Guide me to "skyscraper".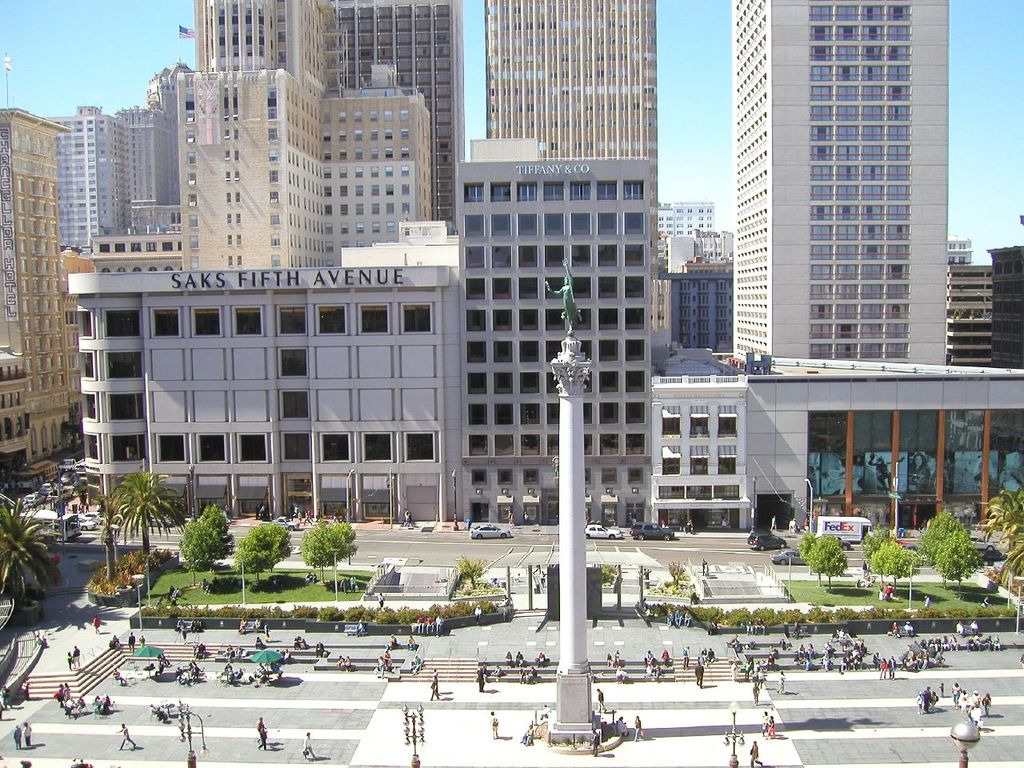
Guidance: 652/350/762/531.
